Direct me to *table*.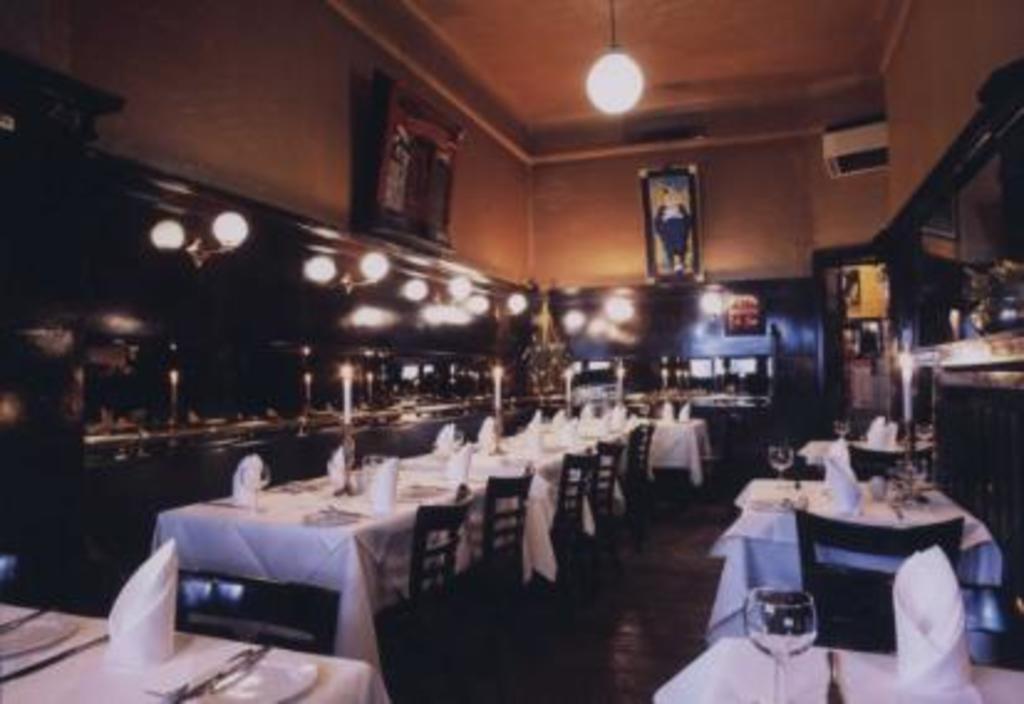
Direction: left=154, top=411, right=714, bottom=682.
